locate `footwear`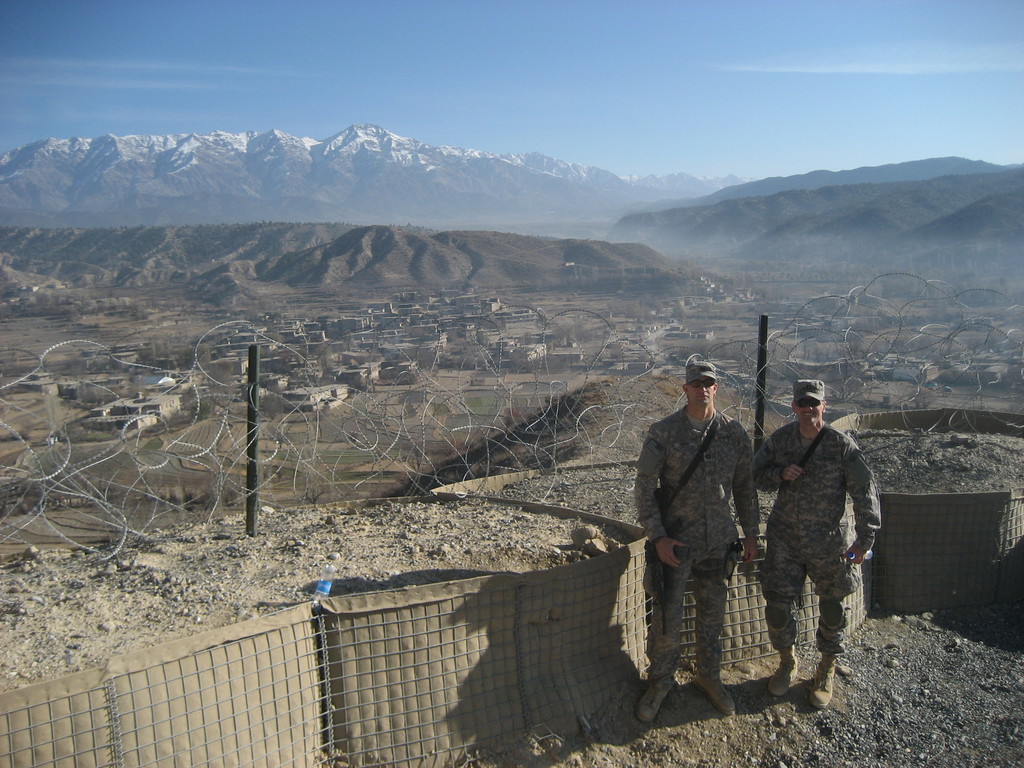
x1=767 y1=650 x2=797 y2=696
